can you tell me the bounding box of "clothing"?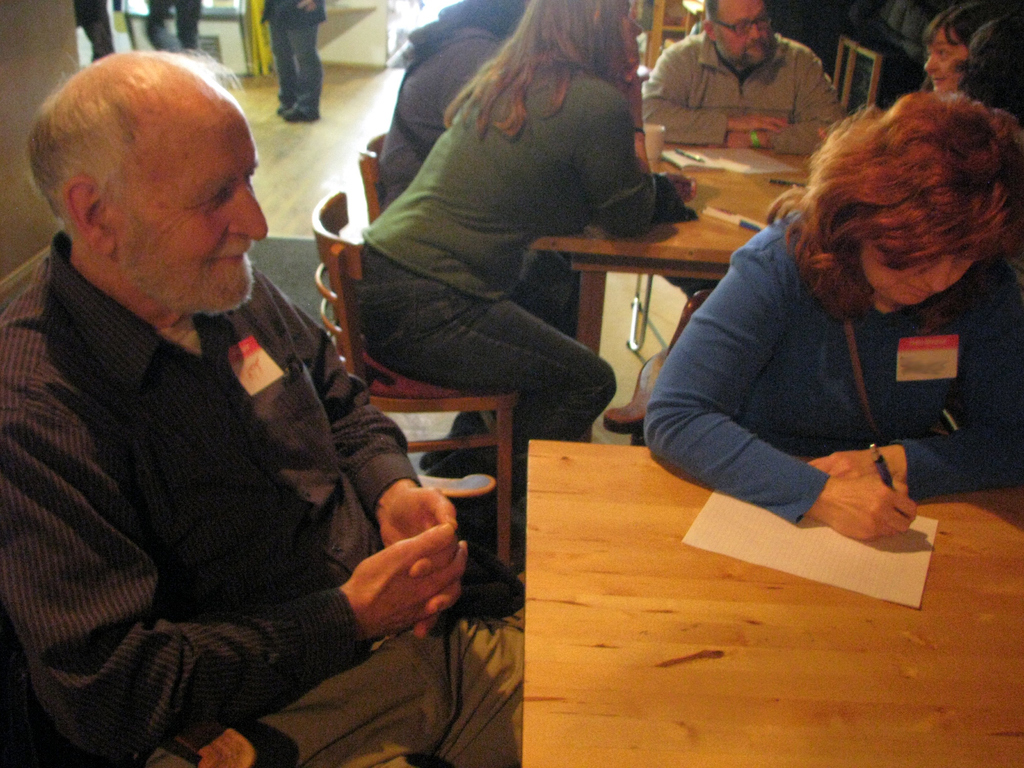
x1=144, y1=0, x2=201, y2=51.
